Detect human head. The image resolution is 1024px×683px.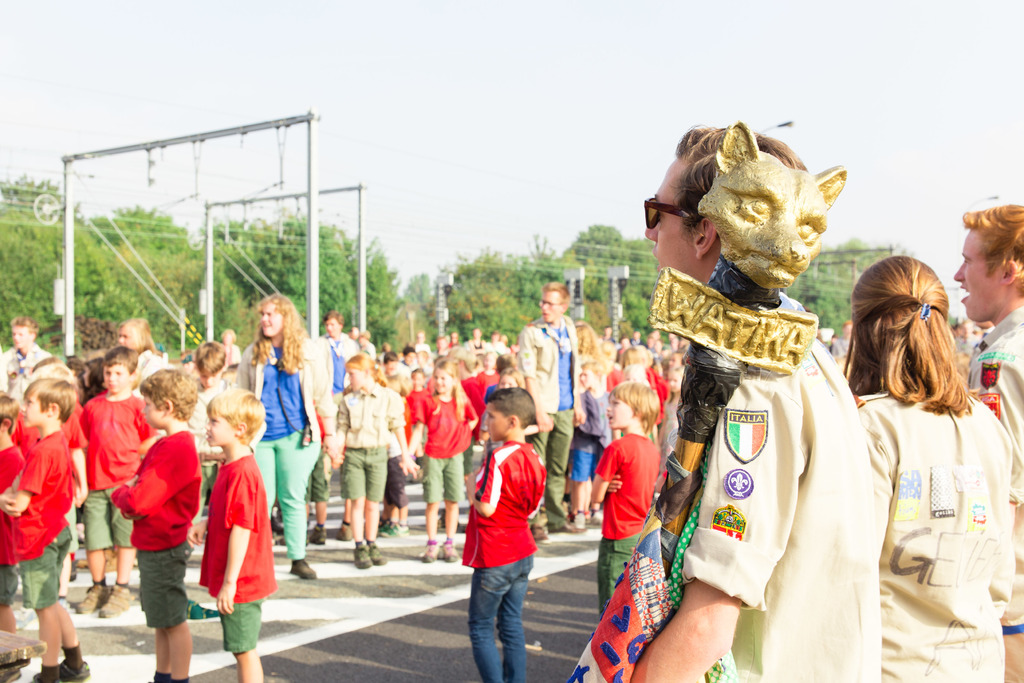
204/390/267/447.
